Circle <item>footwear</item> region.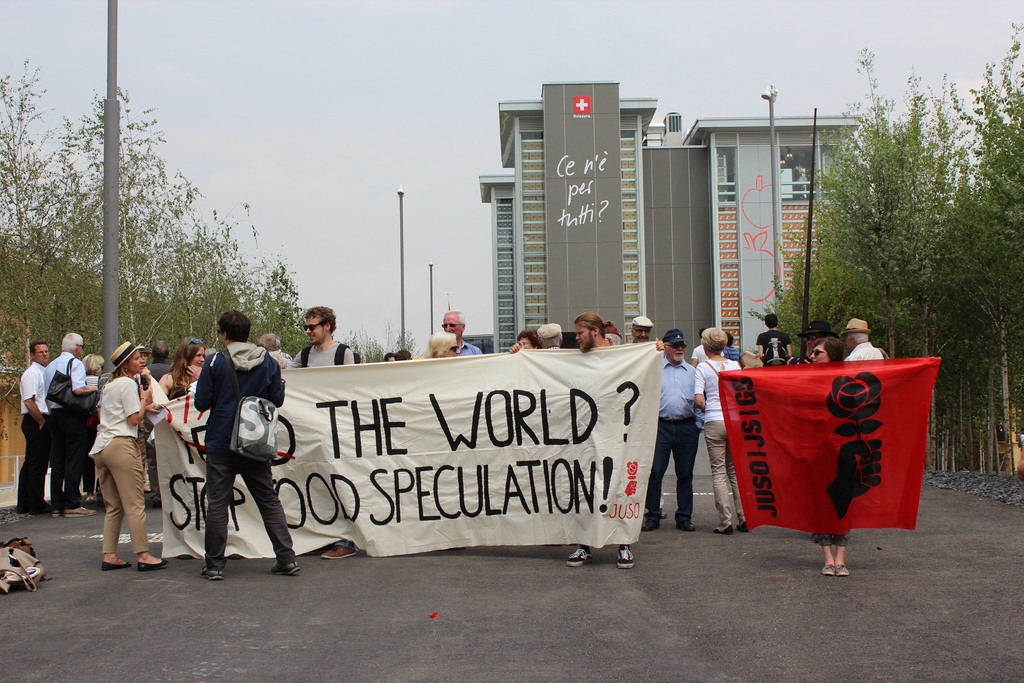
Region: [left=660, top=509, right=668, bottom=519].
